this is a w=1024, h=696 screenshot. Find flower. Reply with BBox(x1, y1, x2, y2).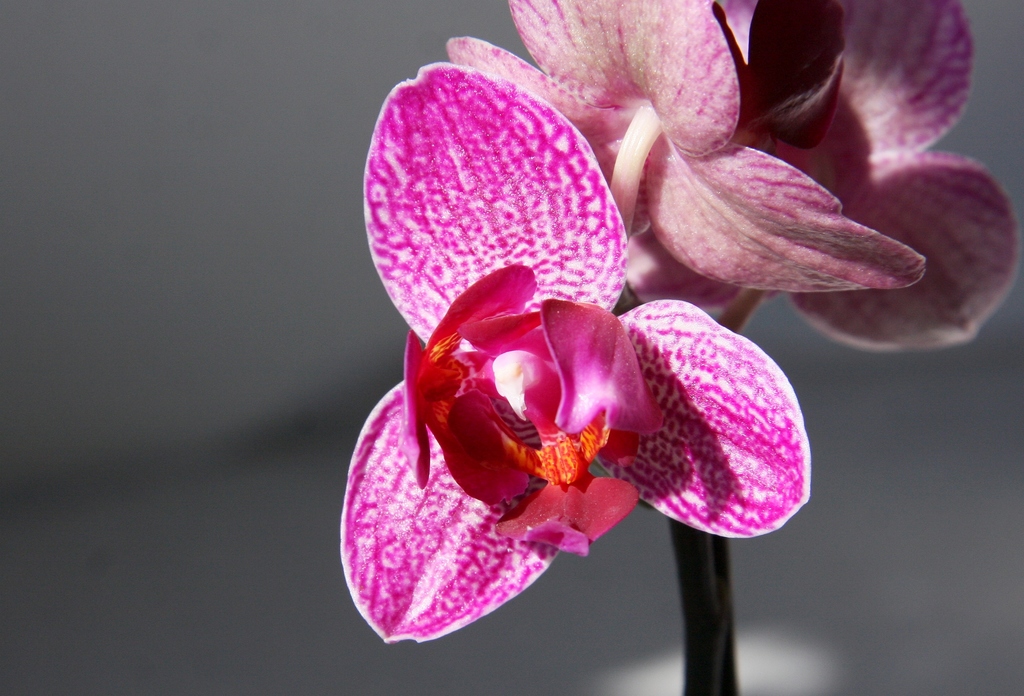
BBox(447, 0, 925, 326).
